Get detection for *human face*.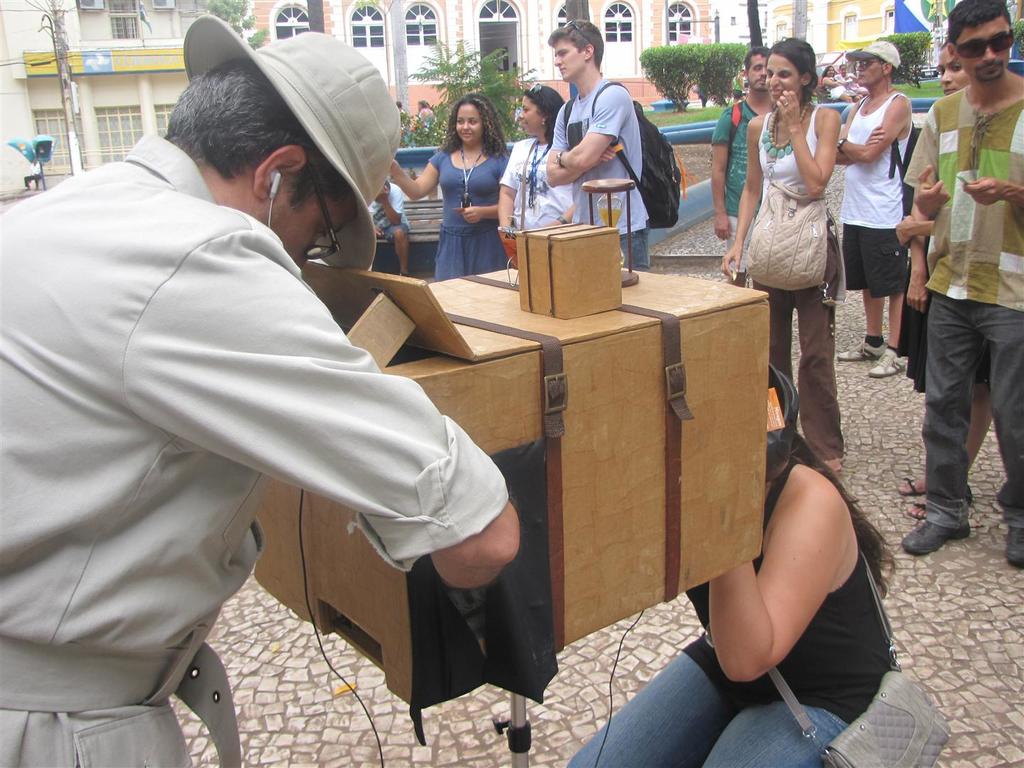
Detection: box(266, 198, 360, 265).
